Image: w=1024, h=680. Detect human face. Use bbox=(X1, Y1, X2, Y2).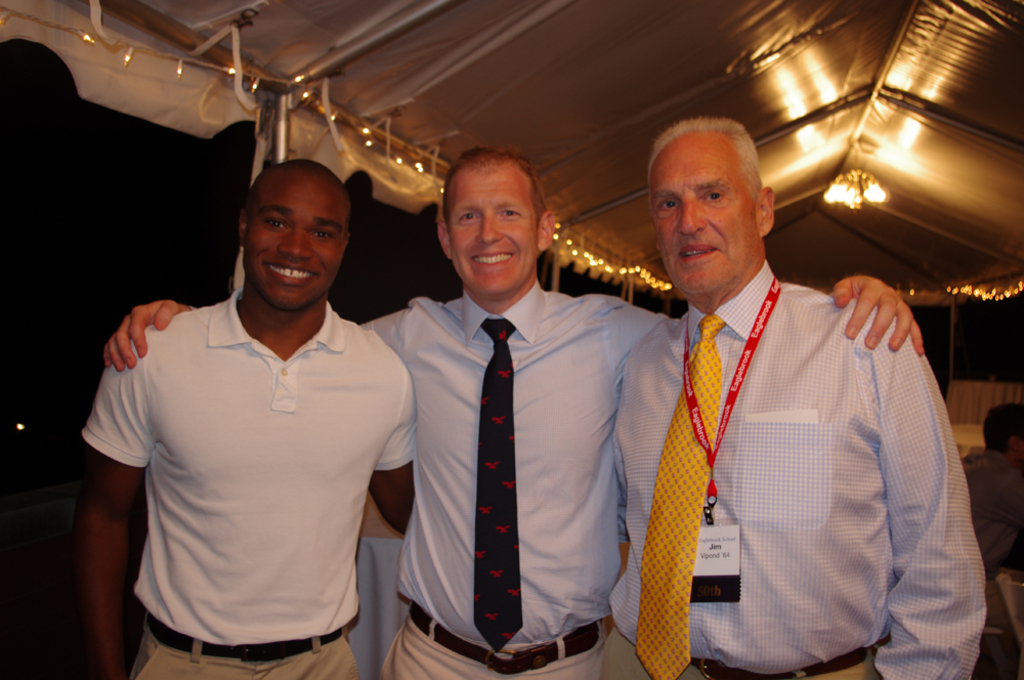
bbox=(444, 166, 536, 292).
